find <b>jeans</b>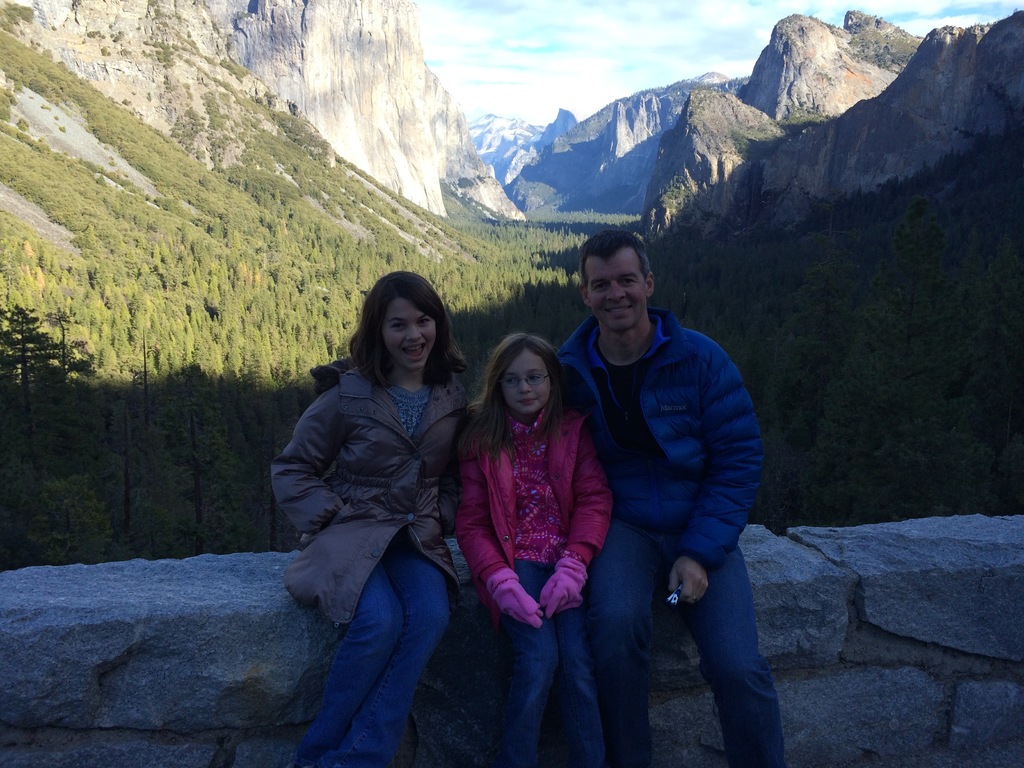
{"x1": 579, "y1": 515, "x2": 779, "y2": 767}
